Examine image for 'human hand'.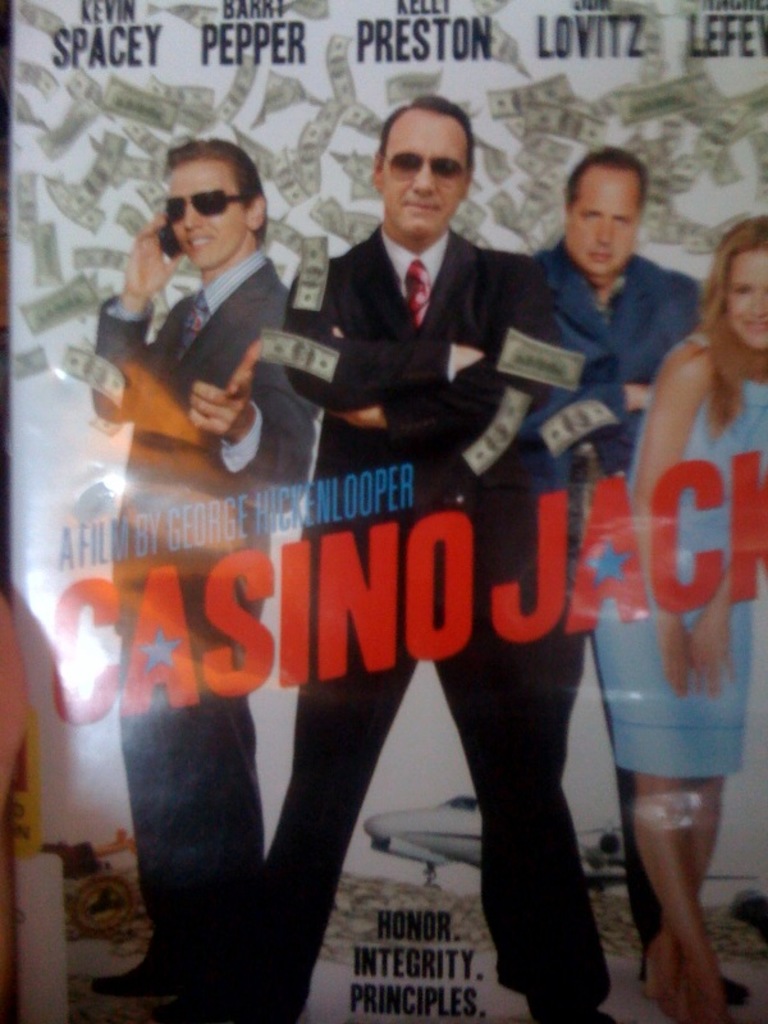
Examination result: detection(165, 342, 262, 435).
